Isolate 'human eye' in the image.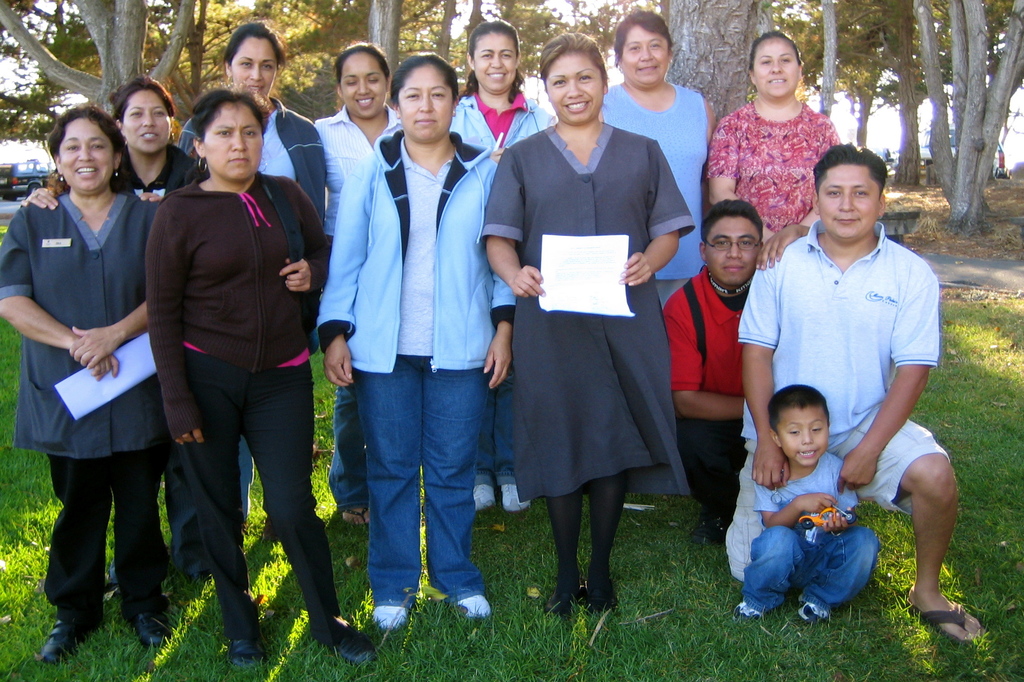
Isolated region: BBox(430, 88, 445, 101).
